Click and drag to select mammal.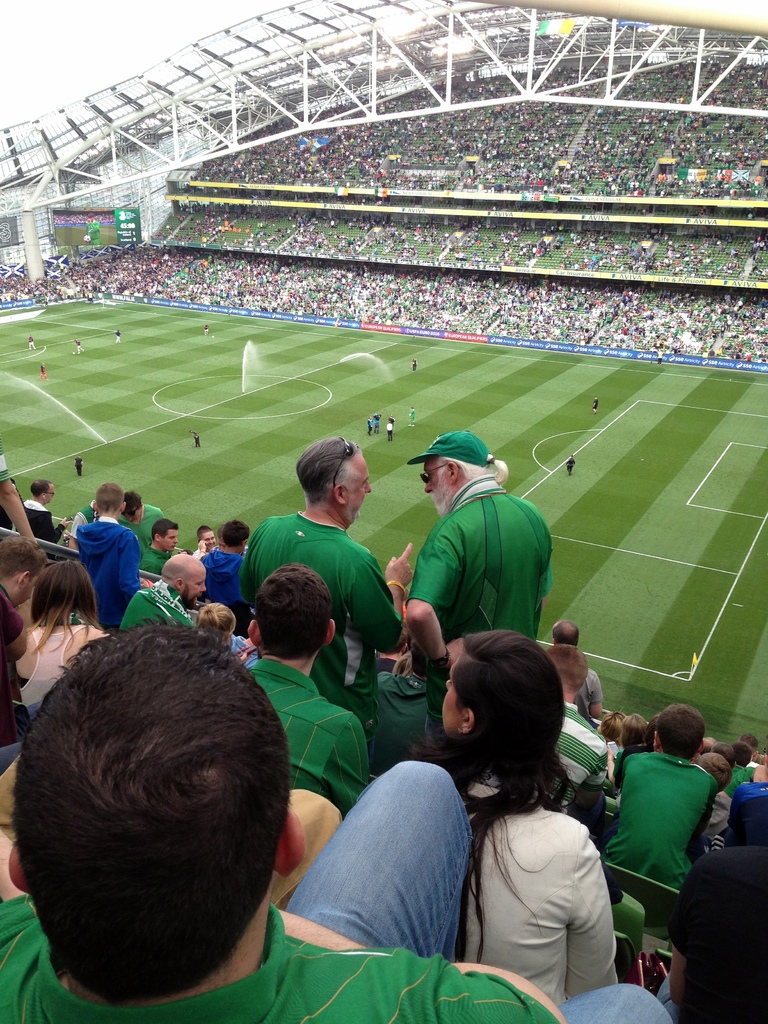
Selection: locate(115, 330, 123, 344).
